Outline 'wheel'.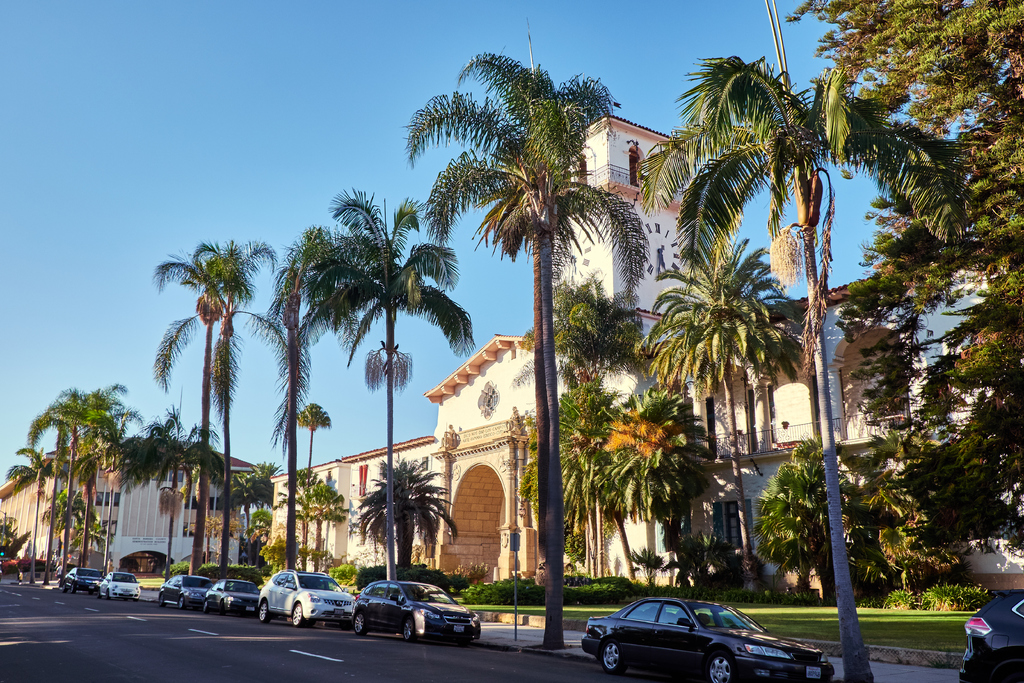
Outline: [x1=95, y1=589, x2=99, y2=596].
